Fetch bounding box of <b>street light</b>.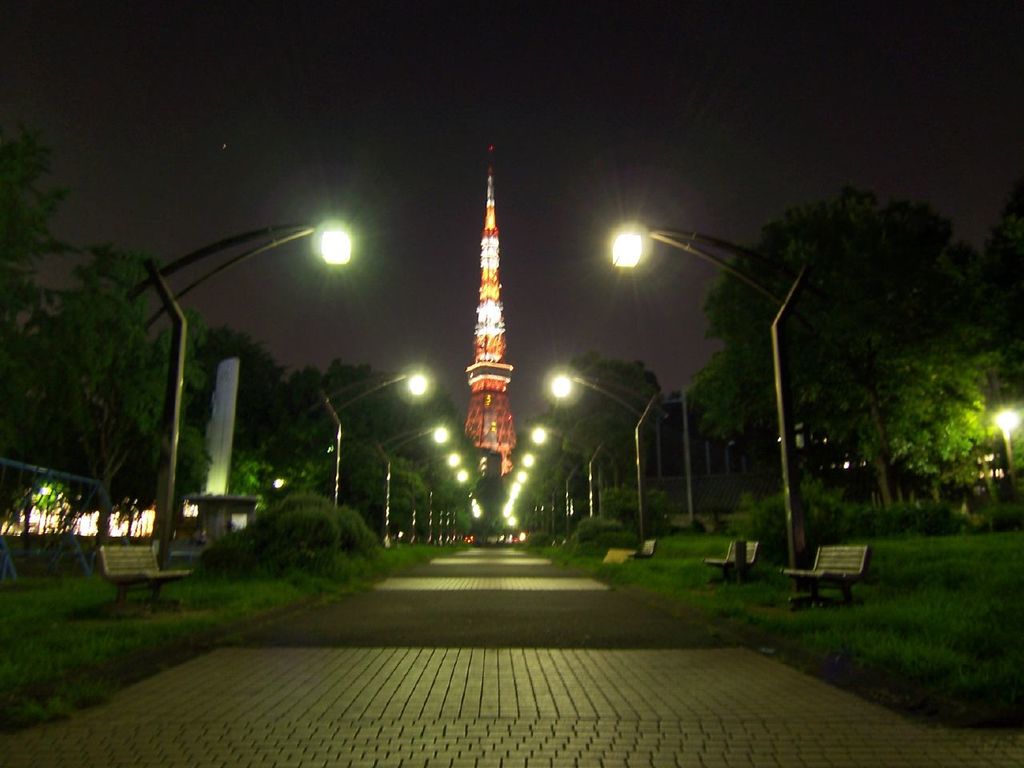
Bbox: 542:370:670:542.
